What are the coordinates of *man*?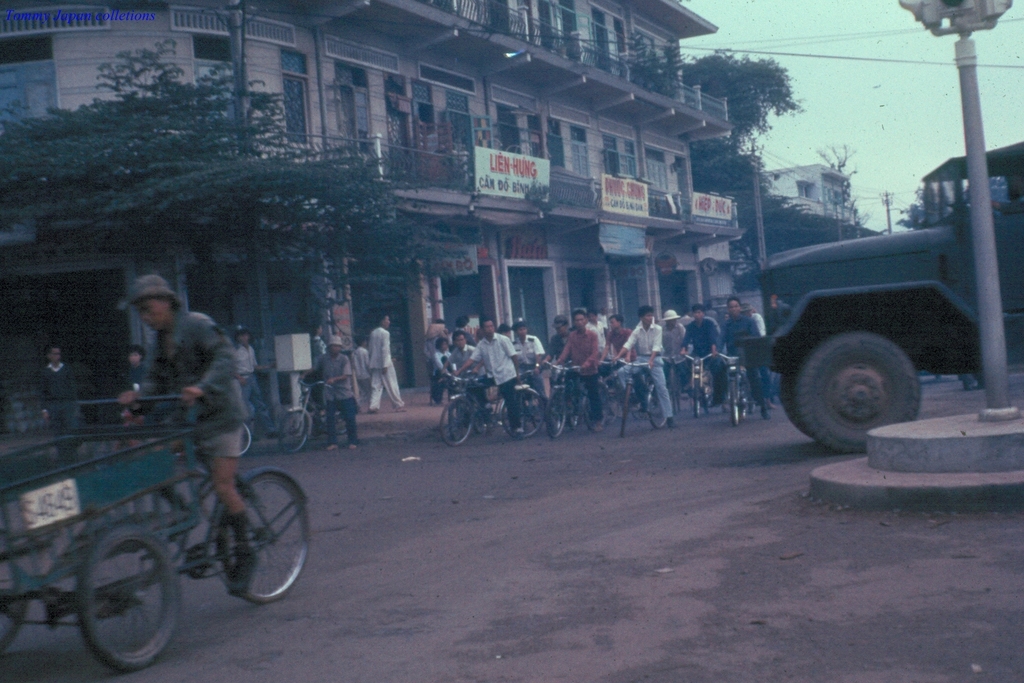
rect(539, 313, 586, 397).
